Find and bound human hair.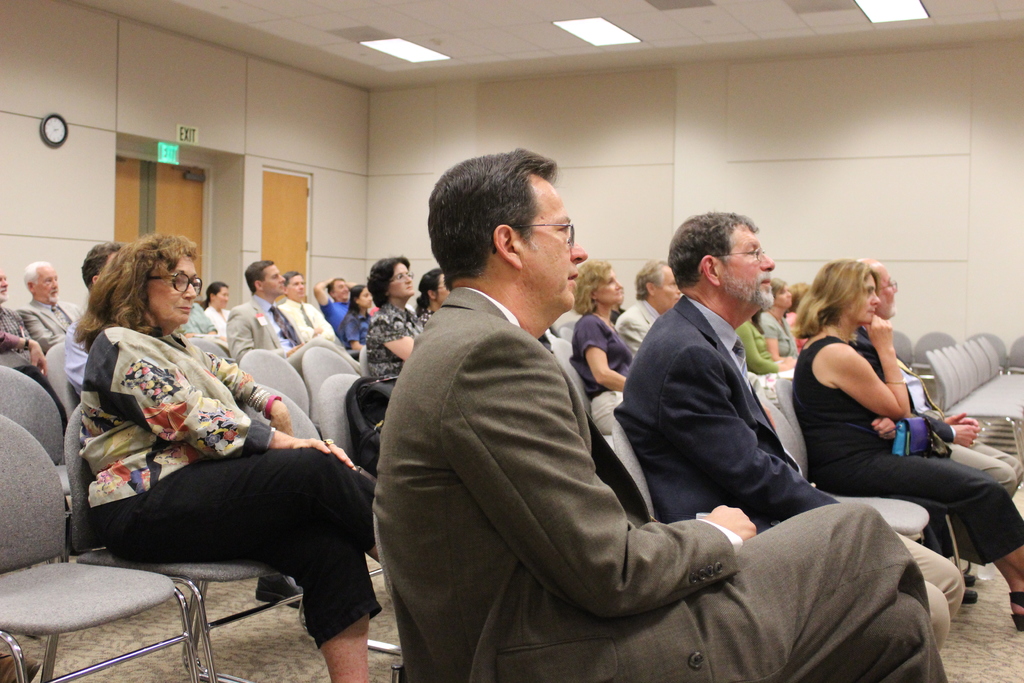
Bound: box=[417, 267, 444, 315].
